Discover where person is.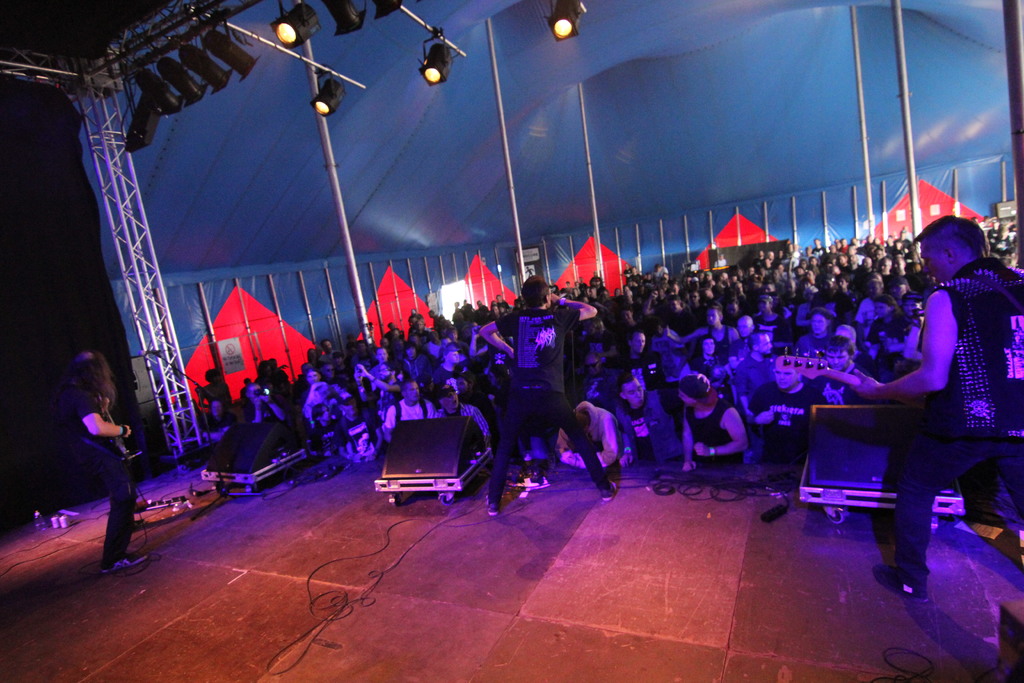
Discovered at 753/295/796/352.
